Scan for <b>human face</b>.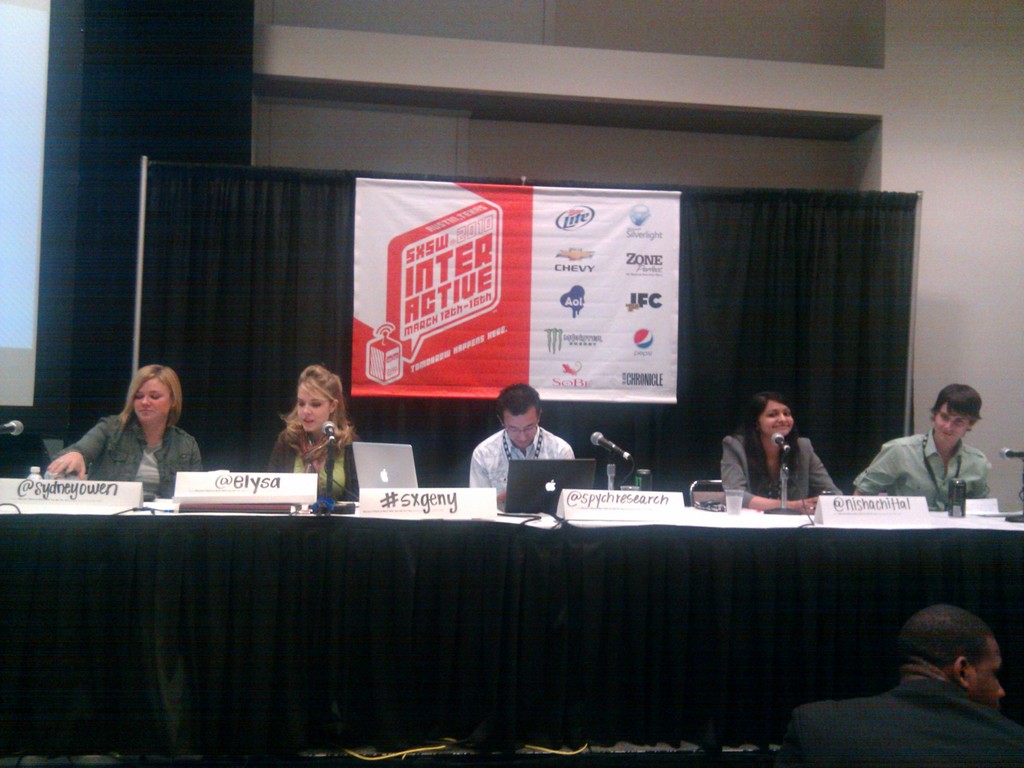
Scan result: 504, 408, 538, 451.
